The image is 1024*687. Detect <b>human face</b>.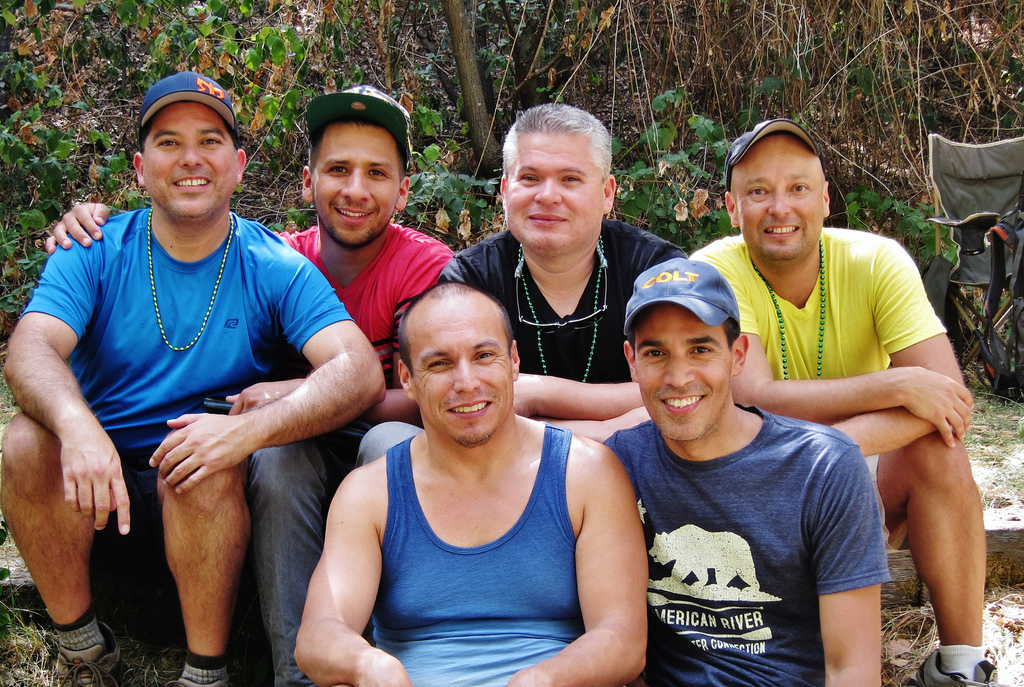
Detection: 639:307:733:440.
